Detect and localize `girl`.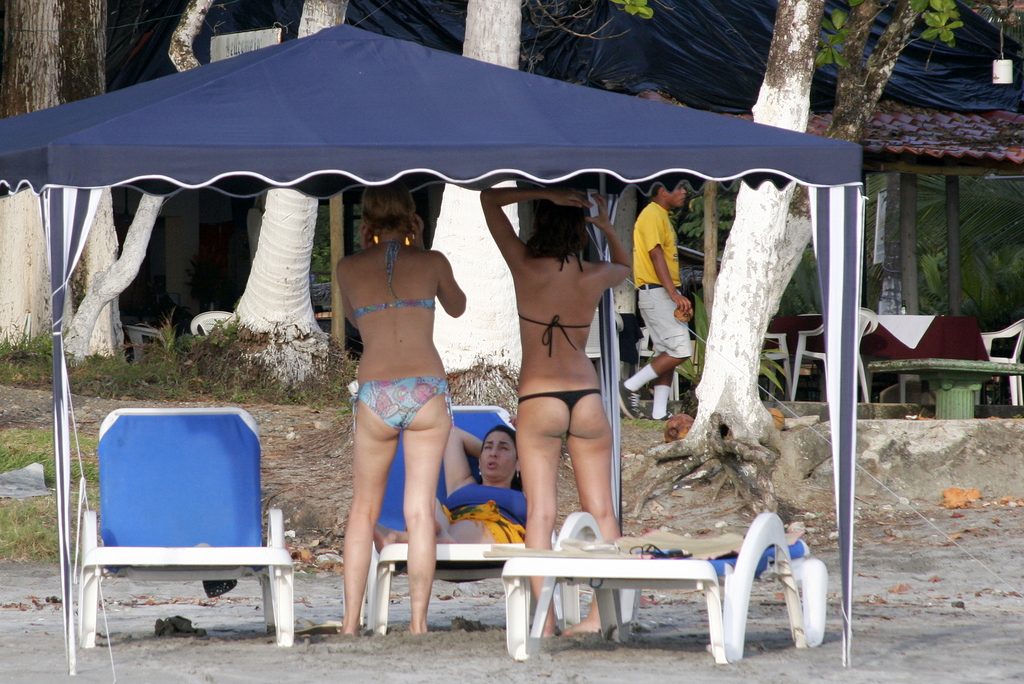
Localized at bbox=[369, 421, 527, 563].
